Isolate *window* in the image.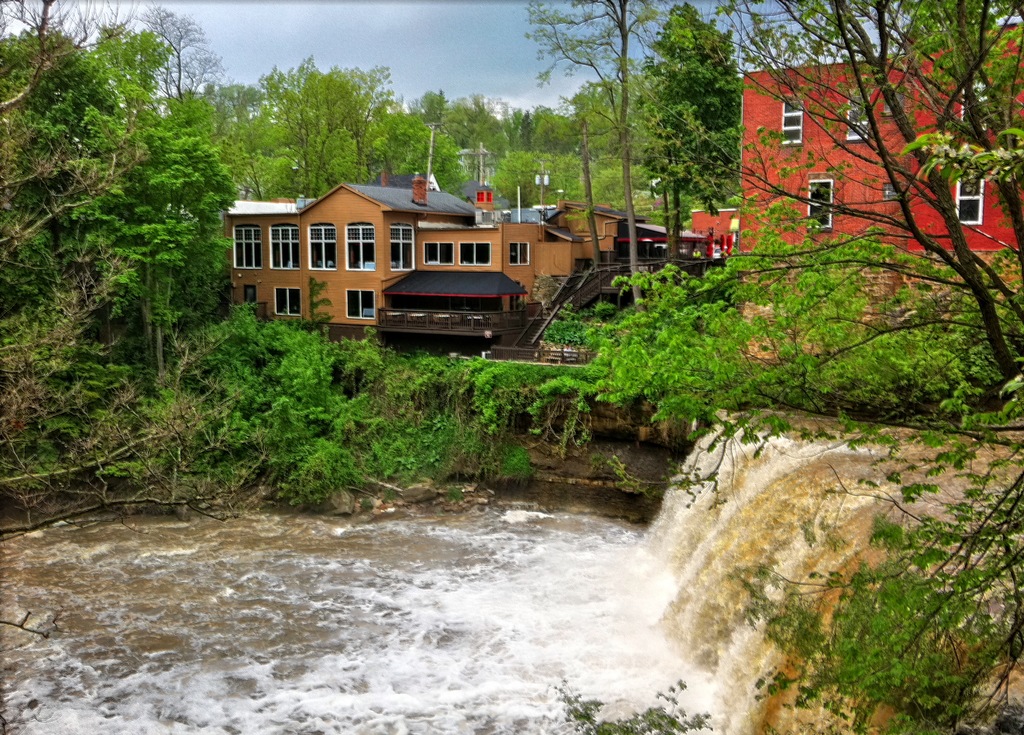
Isolated region: <bbox>343, 231, 374, 270</bbox>.
